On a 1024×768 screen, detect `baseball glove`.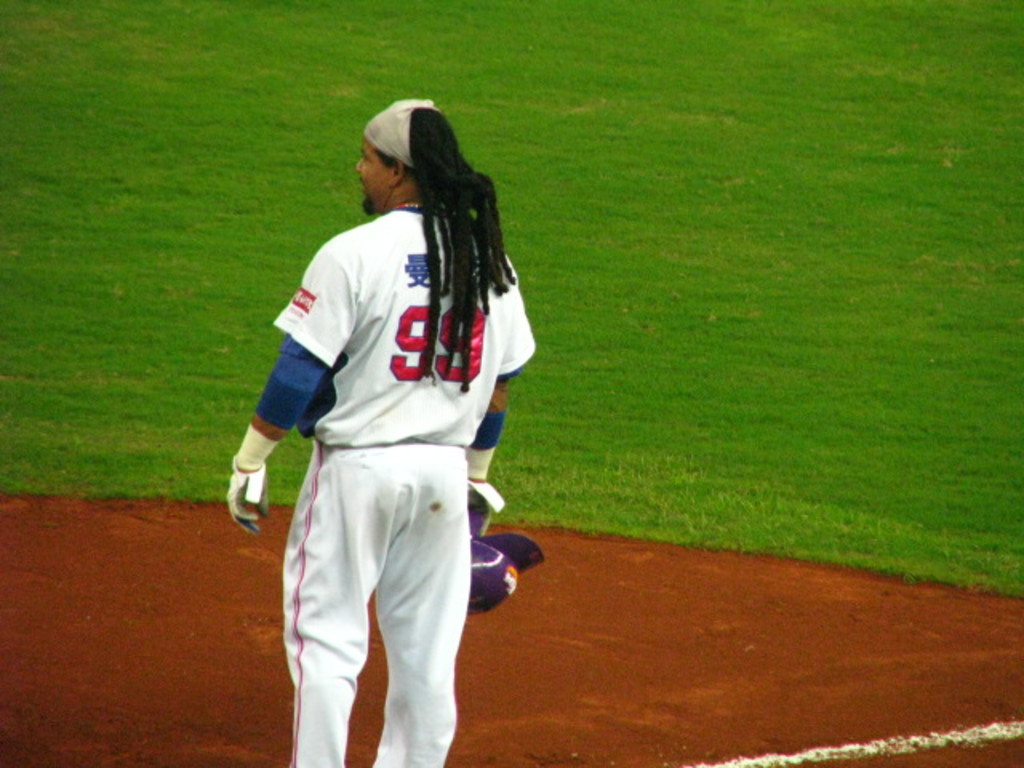
466, 482, 501, 518.
